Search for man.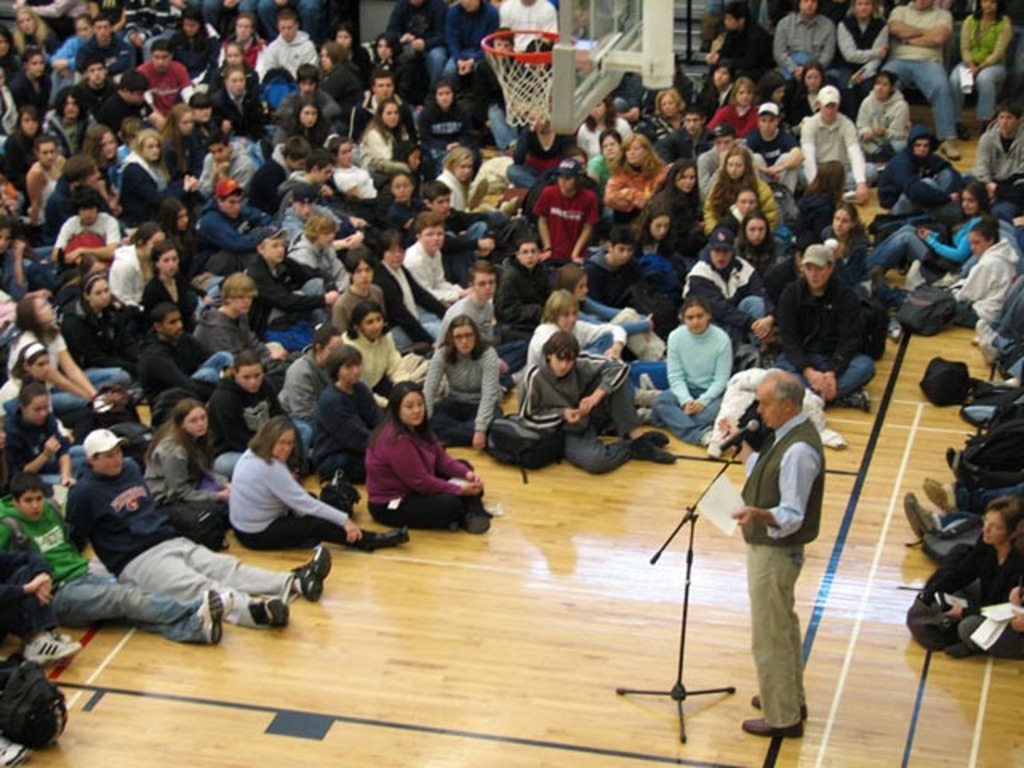
Found at 90,70,149,123.
